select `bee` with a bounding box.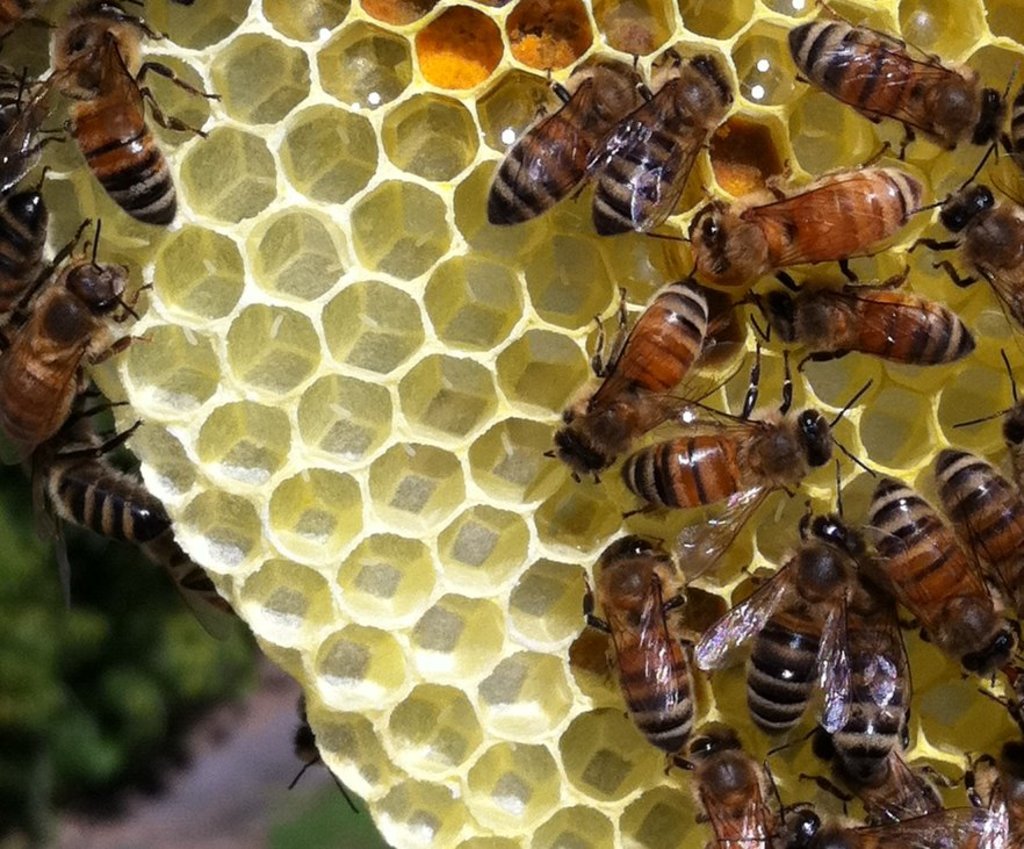
x1=679, y1=148, x2=930, y2=289.
